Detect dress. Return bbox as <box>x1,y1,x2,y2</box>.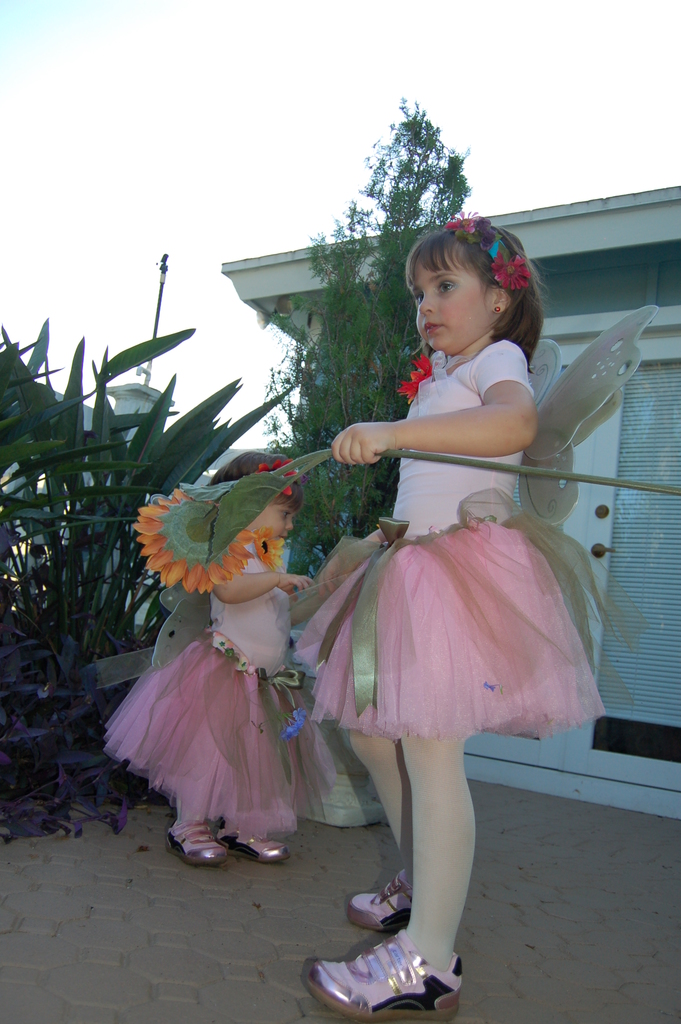
<box>305,363,594,770</box>.
